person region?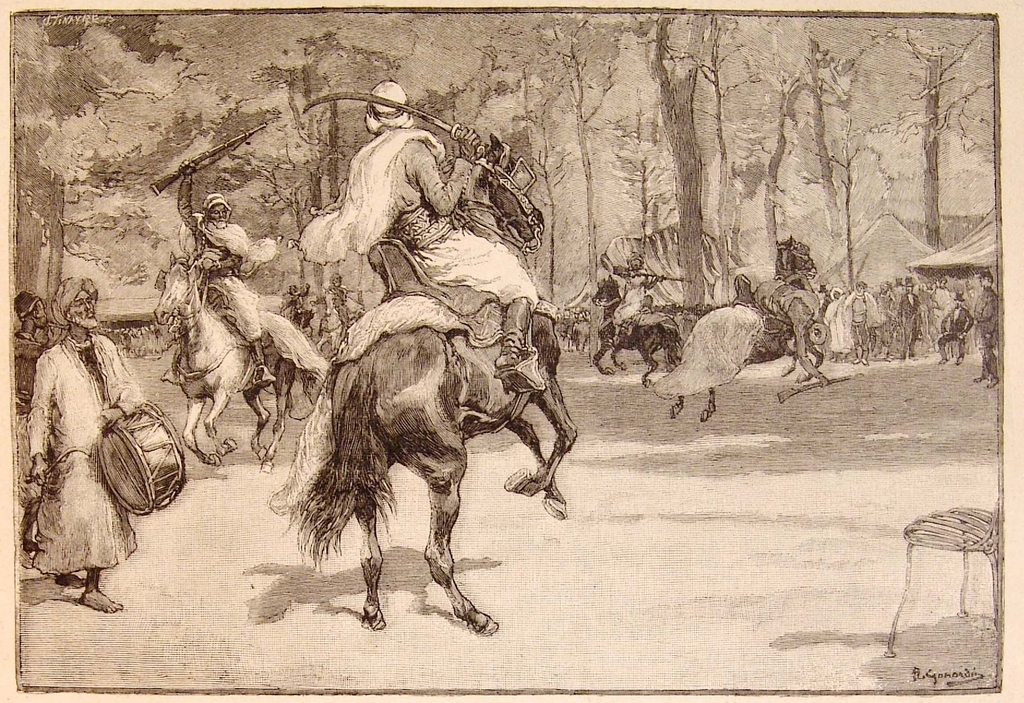
9, 78, 997, 394
